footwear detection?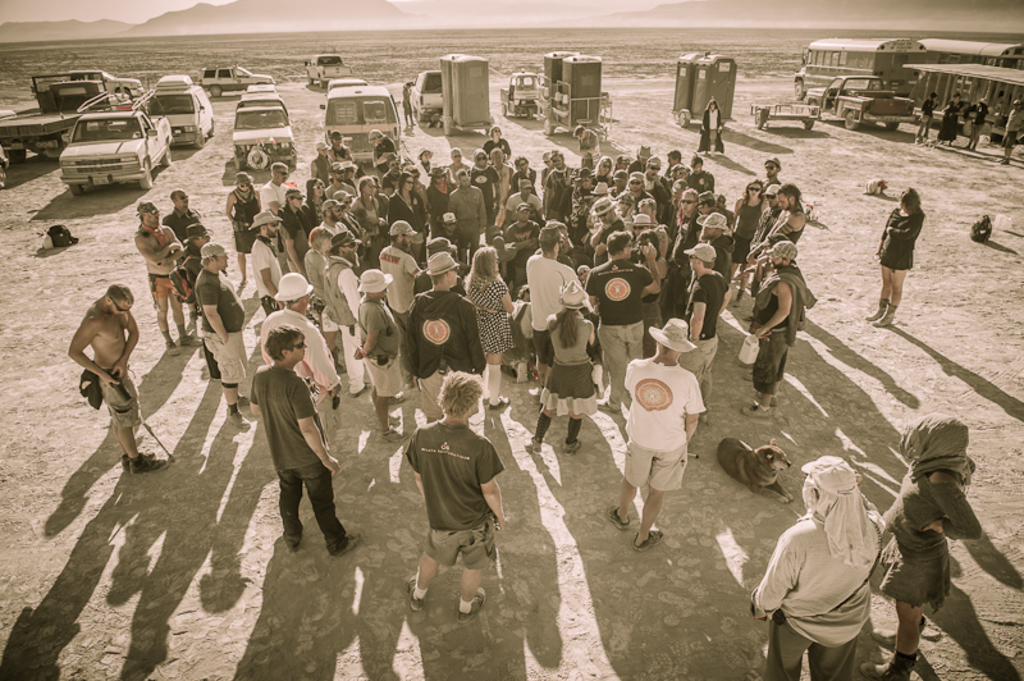
BBox(604, 495, 631, 533)
